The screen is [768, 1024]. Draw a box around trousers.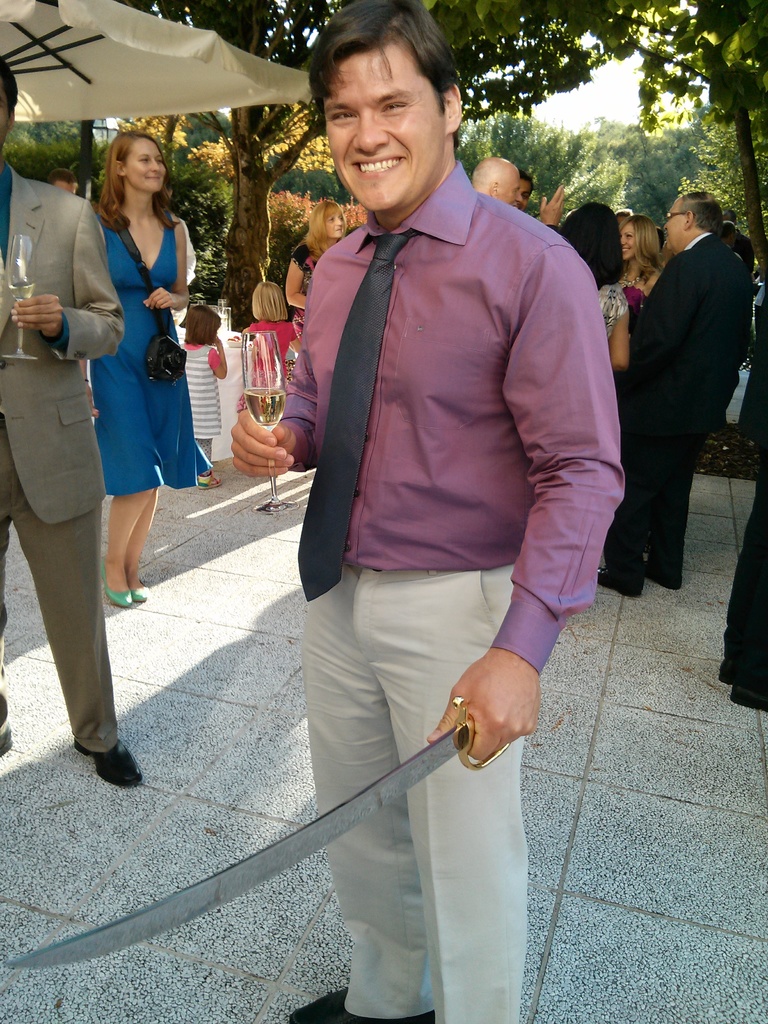
[720,447,767,701].
